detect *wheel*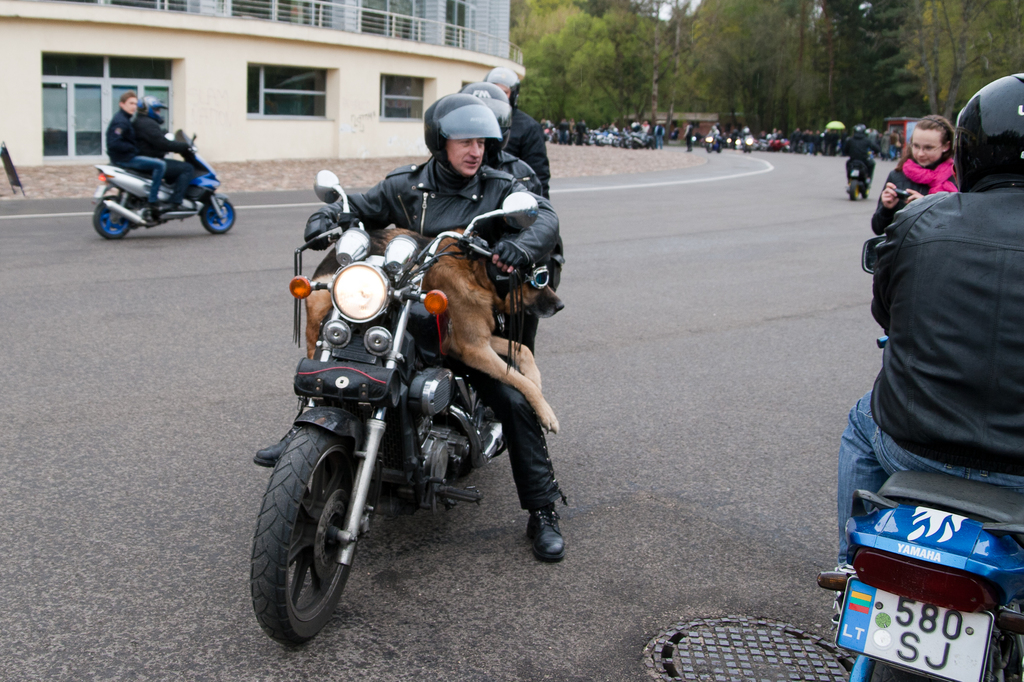
select_region(252, 425, 358, 647)
